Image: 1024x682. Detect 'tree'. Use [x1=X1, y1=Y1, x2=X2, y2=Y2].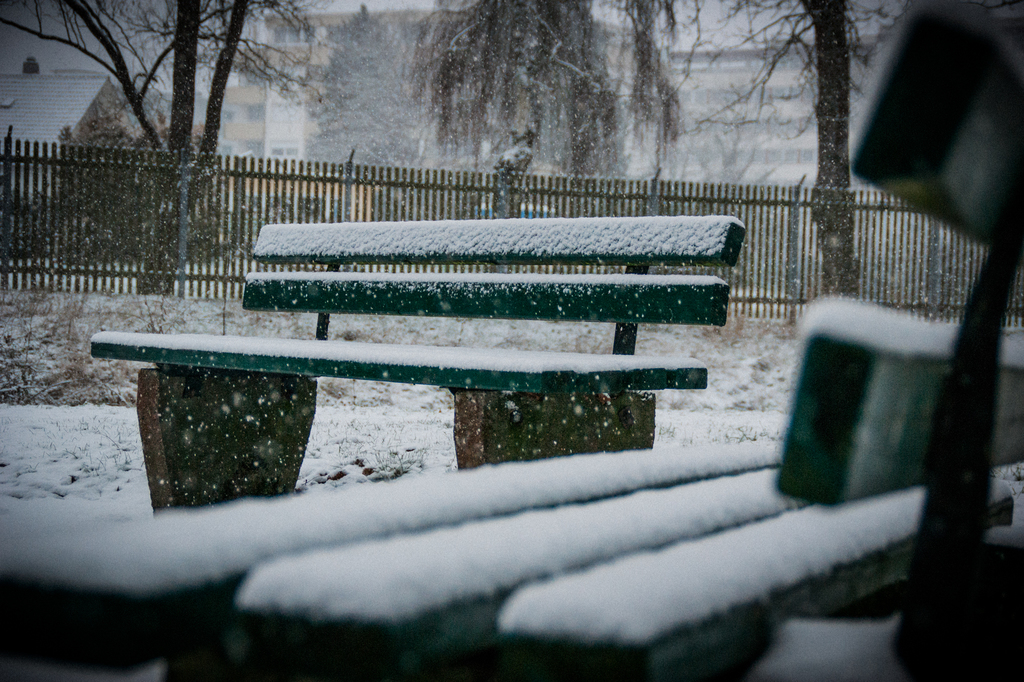
[x1=299, y1=0, x2=422, y2=214].
